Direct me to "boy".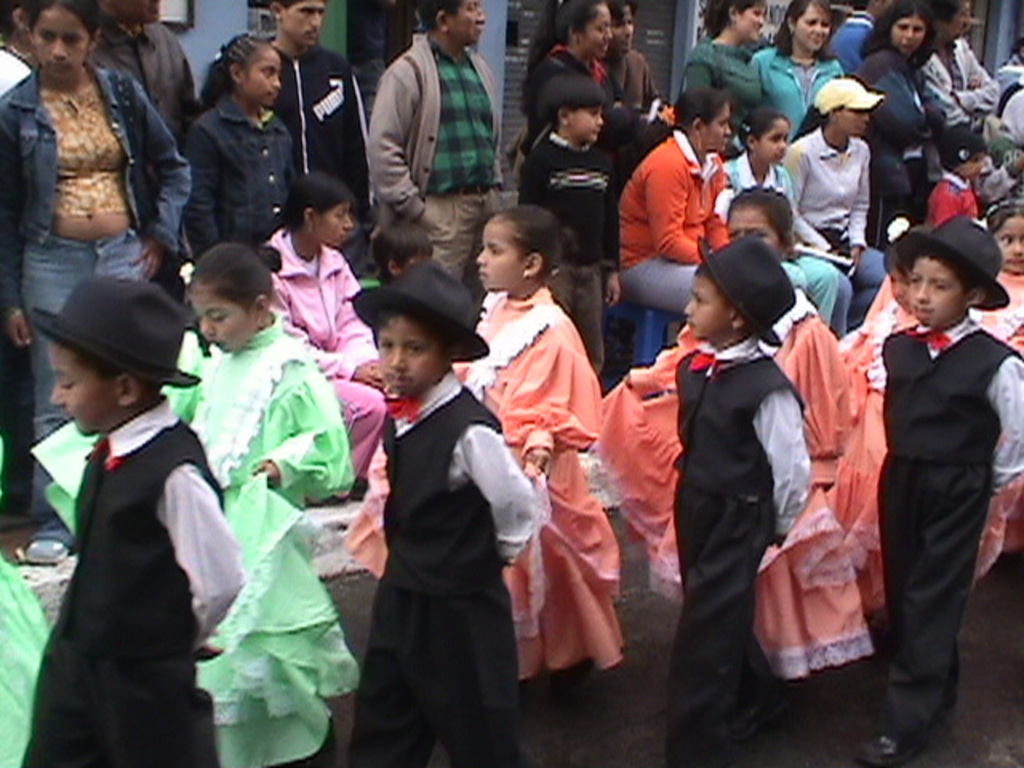
Direction: bbox=[366, 221, 442, 280].
